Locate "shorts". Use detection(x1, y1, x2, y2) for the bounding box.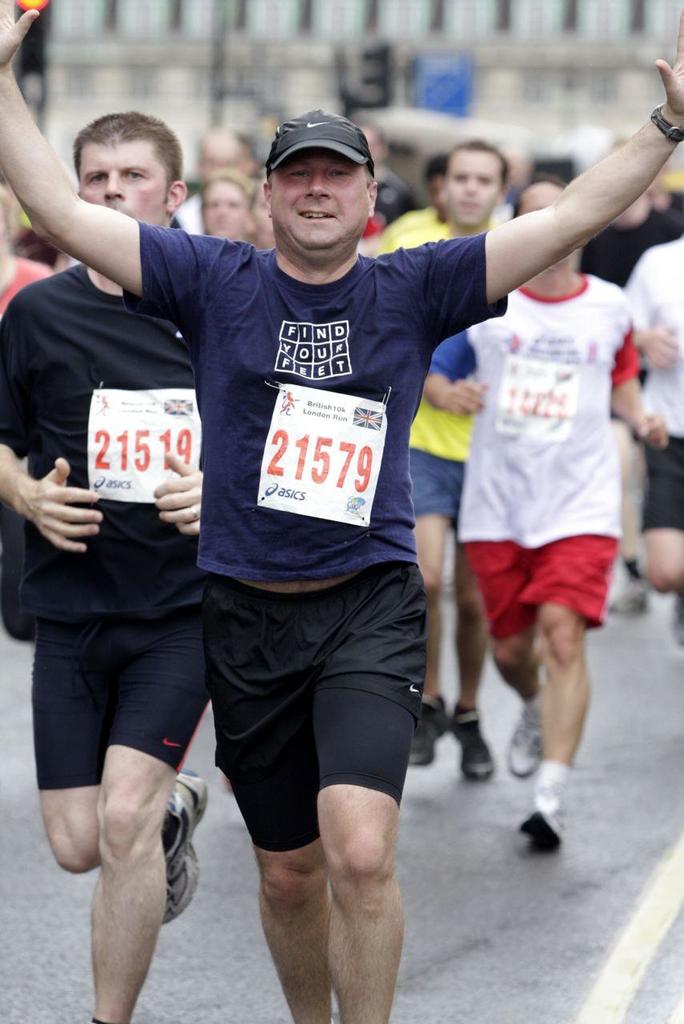
detection(641, 432, 683, 532).
